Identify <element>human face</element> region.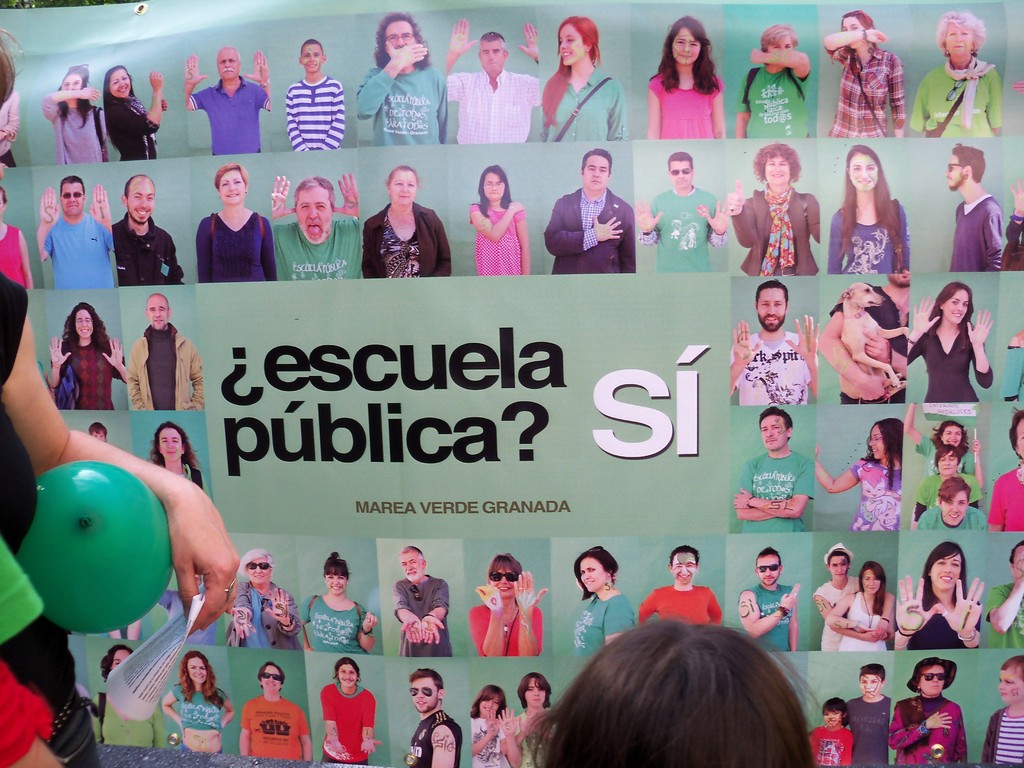
Region: <box>673,159,692,191</box>.
